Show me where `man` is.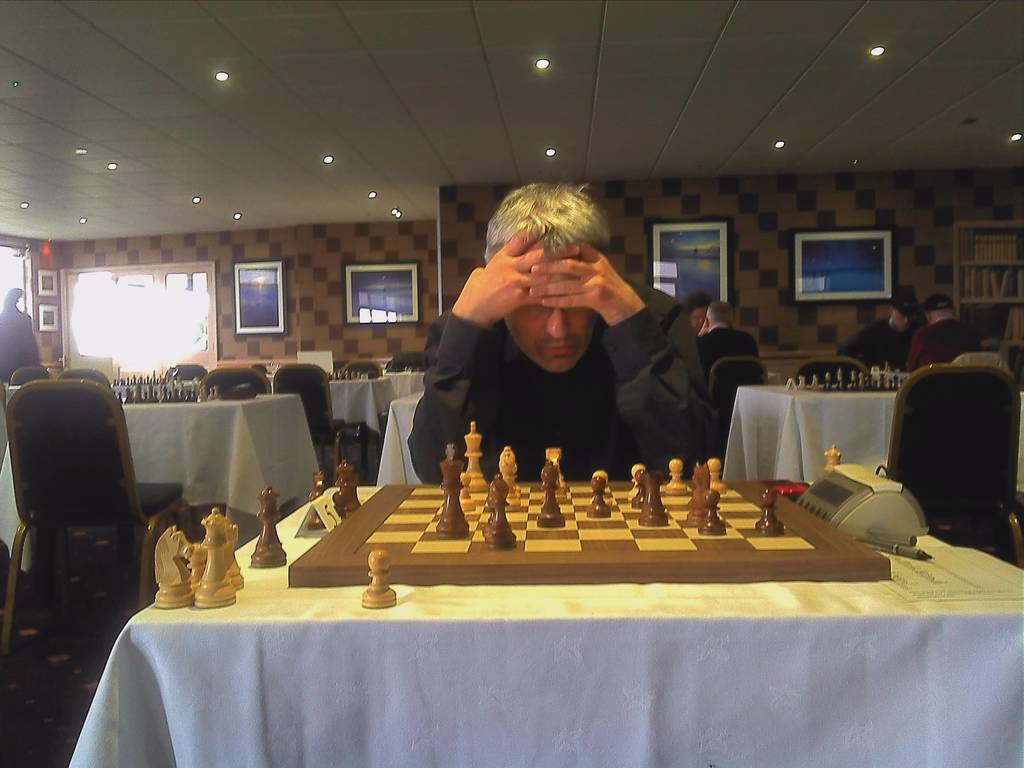
`man` is at <box>406,182,724,488</box>.
